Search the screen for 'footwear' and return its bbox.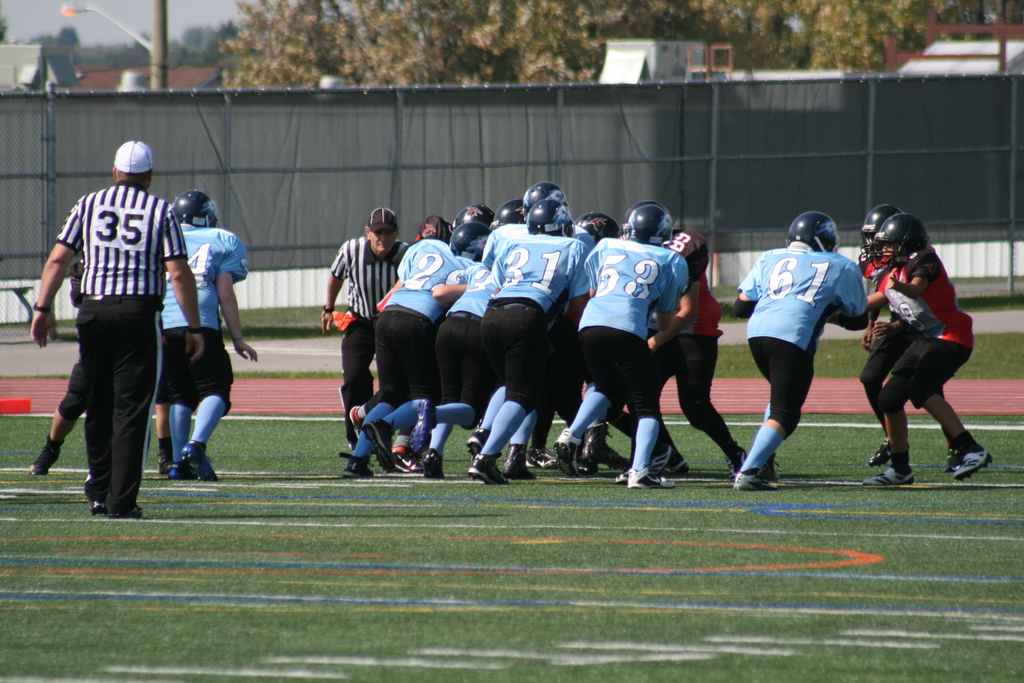
Found: <box>89,499,106,518</box>.
